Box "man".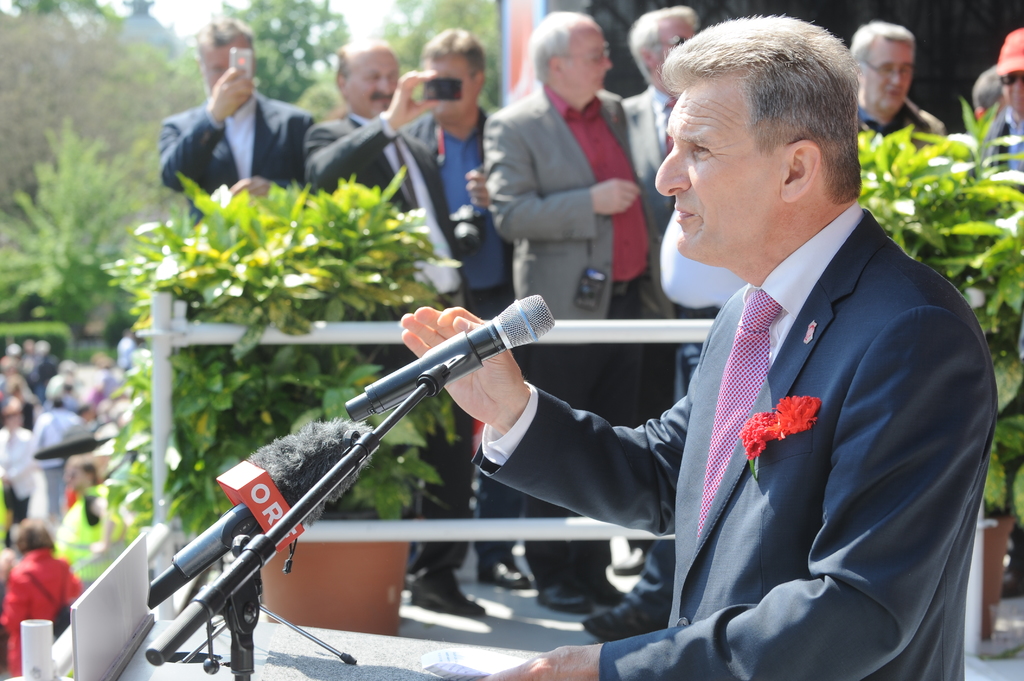
{"x1": 151, "y1": 54, "x2": 333, "y2": 208}.
